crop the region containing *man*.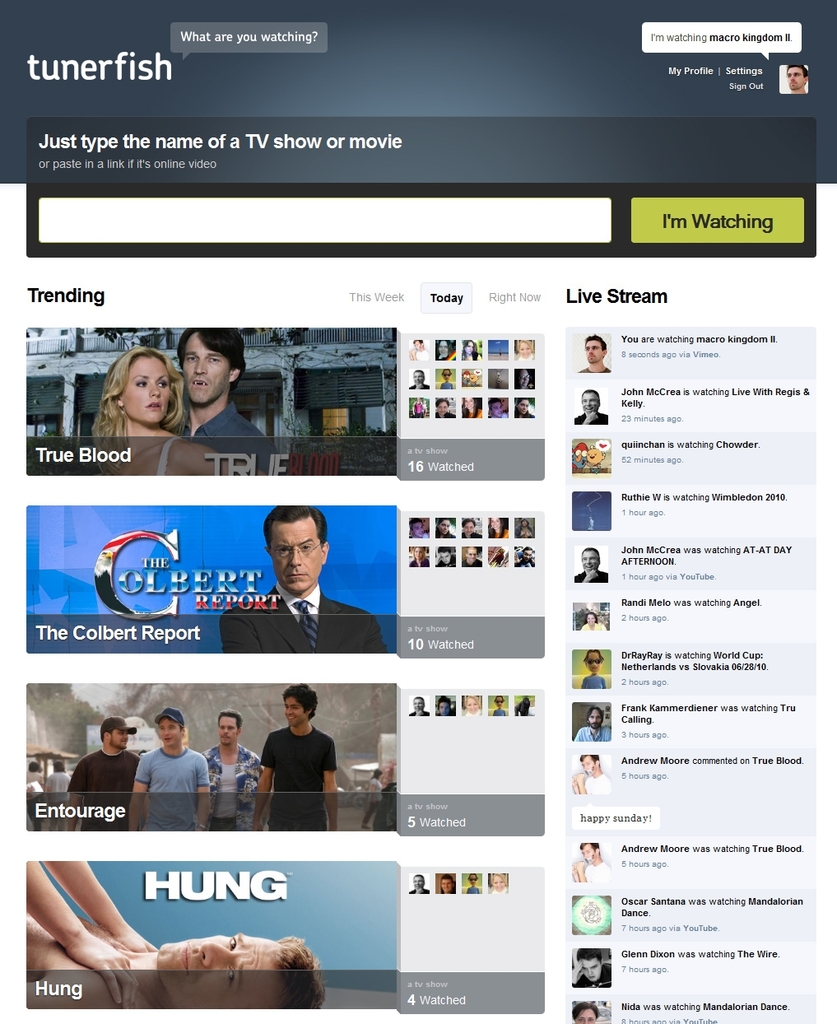
Crop region: locate(570, 946, 616, 988).
